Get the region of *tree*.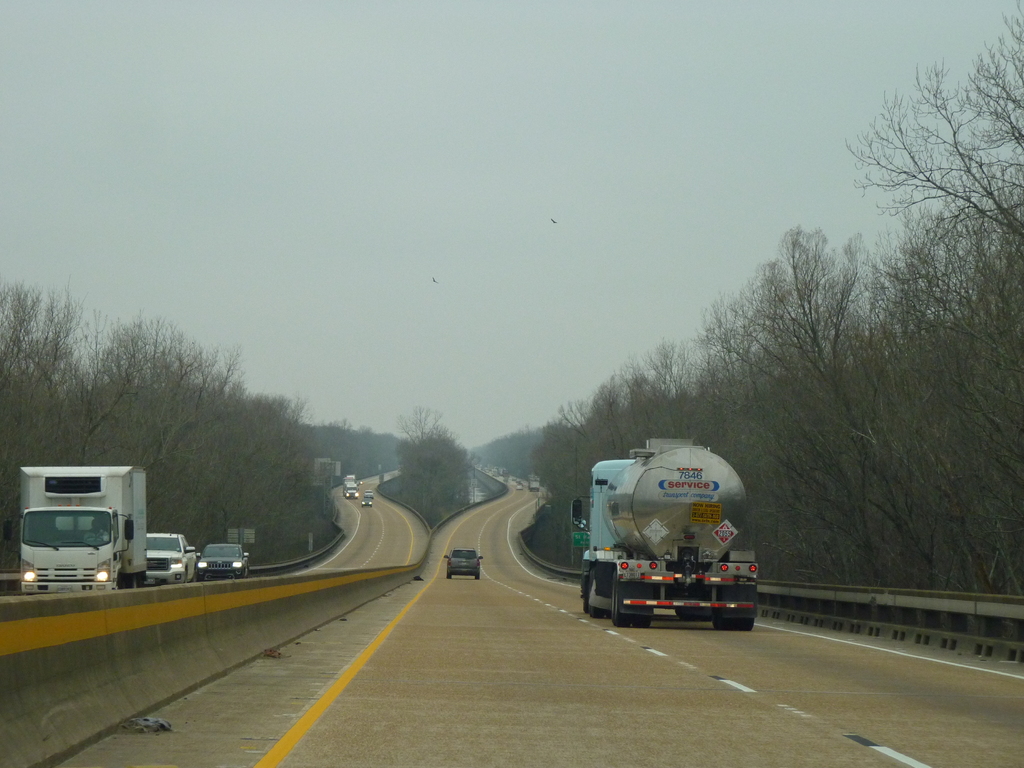
crop(0, 279, 344, 589).
